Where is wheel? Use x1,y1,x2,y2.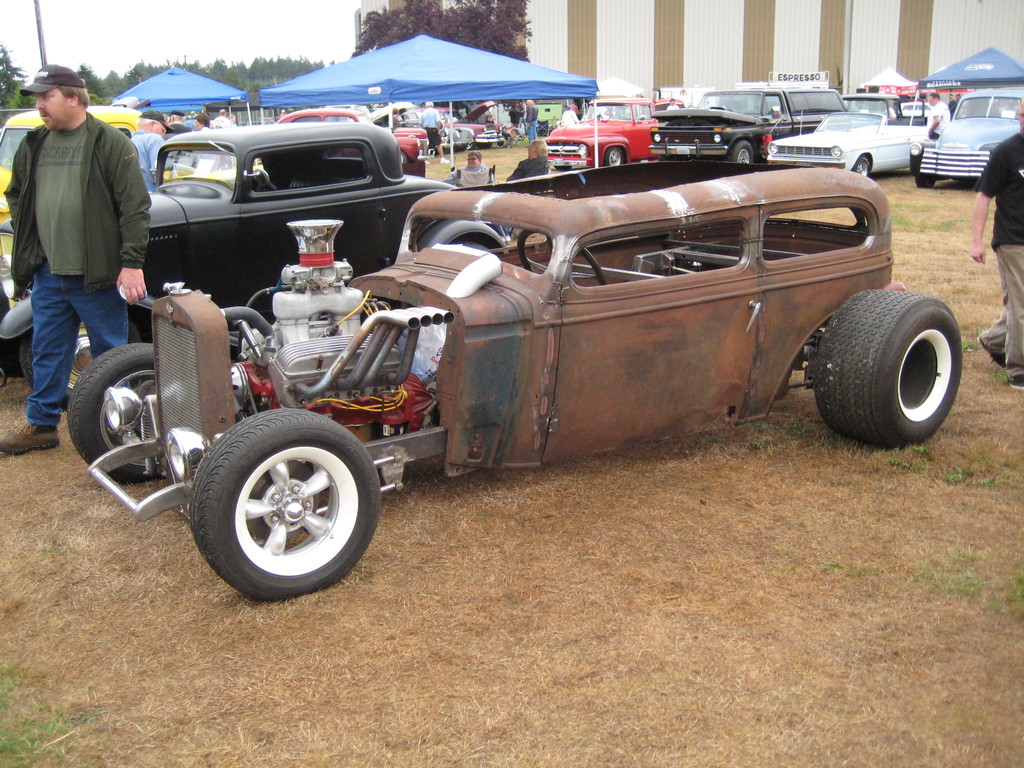
517,227,608,288.
